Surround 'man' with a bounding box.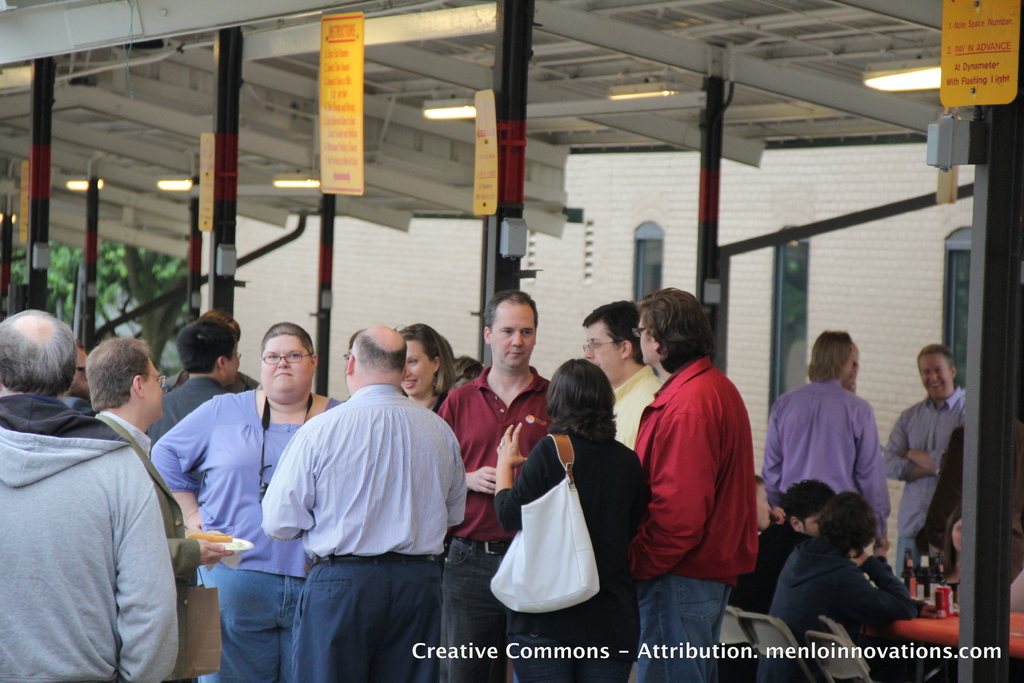
(left=764, top=492, right=921, bottom=682).
